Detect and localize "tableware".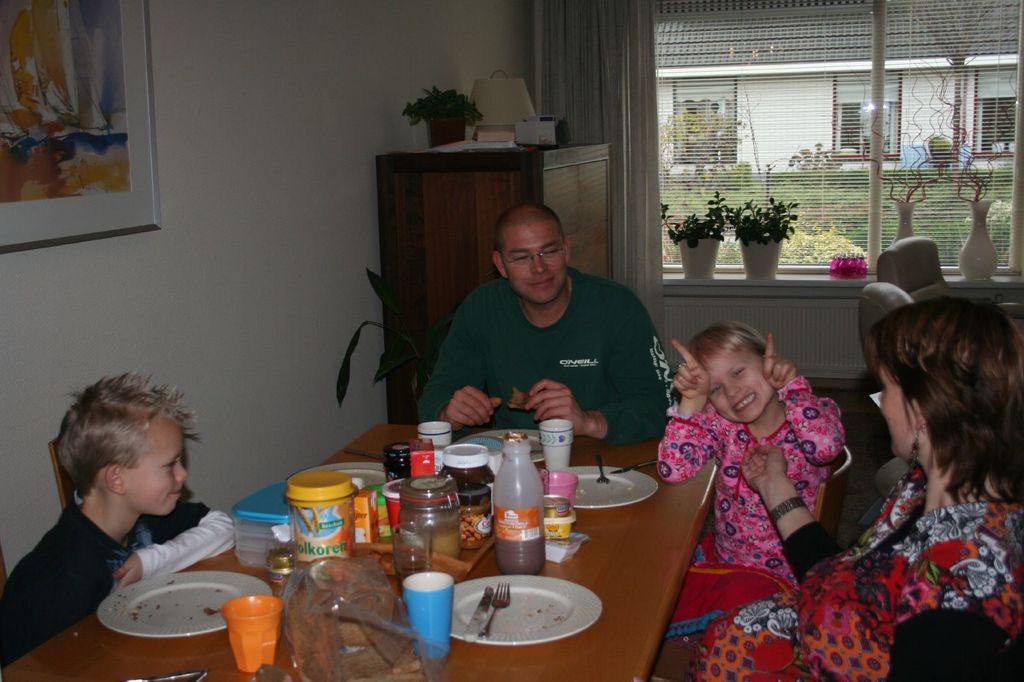
Localized at (x1=99, y1=567, x2=269, y2=638).
